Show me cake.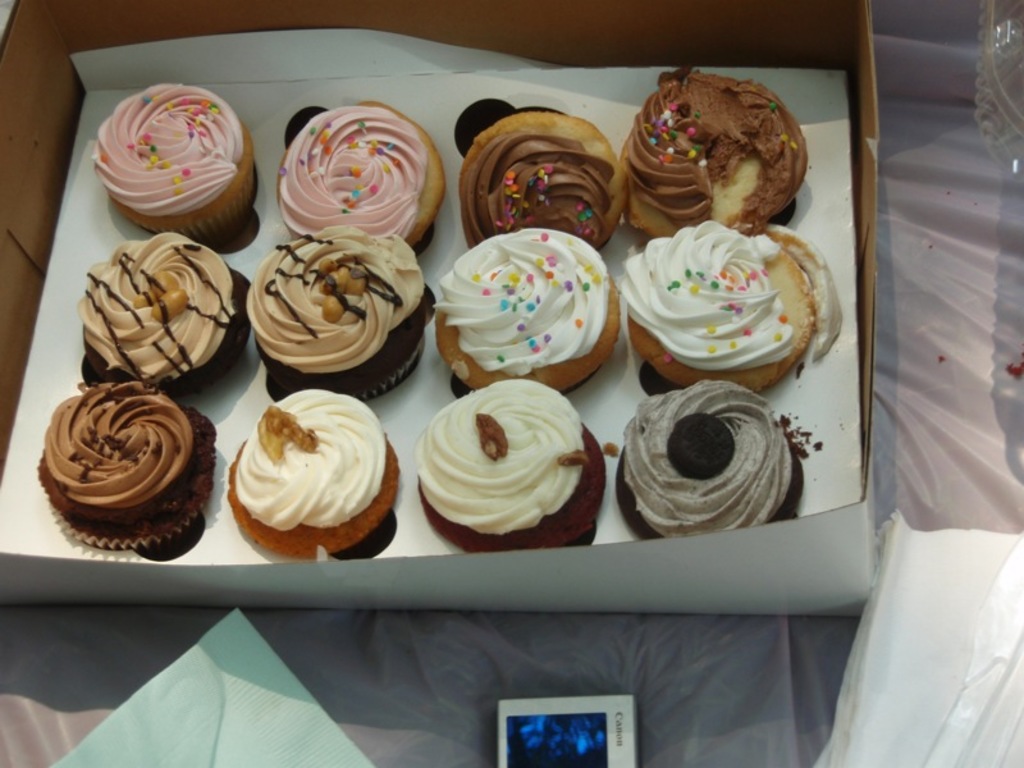
cake is here: <bbox>74, 220, 250, 380</bbox>.
